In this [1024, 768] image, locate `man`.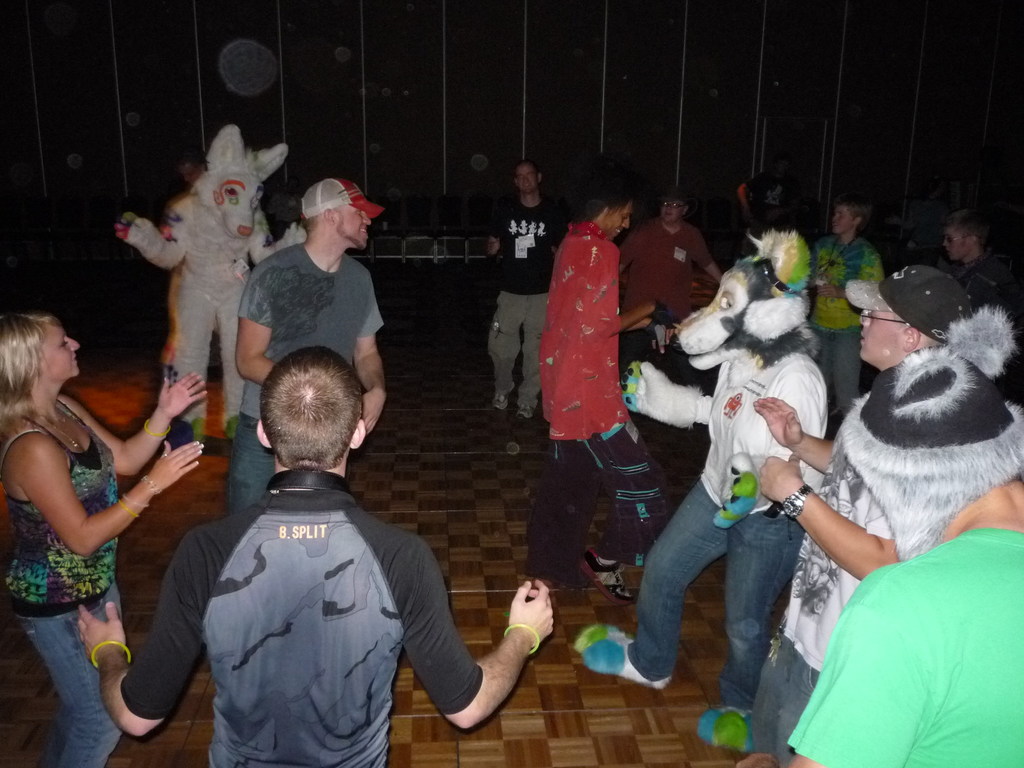
Bounding box: 522/189/659/604.
